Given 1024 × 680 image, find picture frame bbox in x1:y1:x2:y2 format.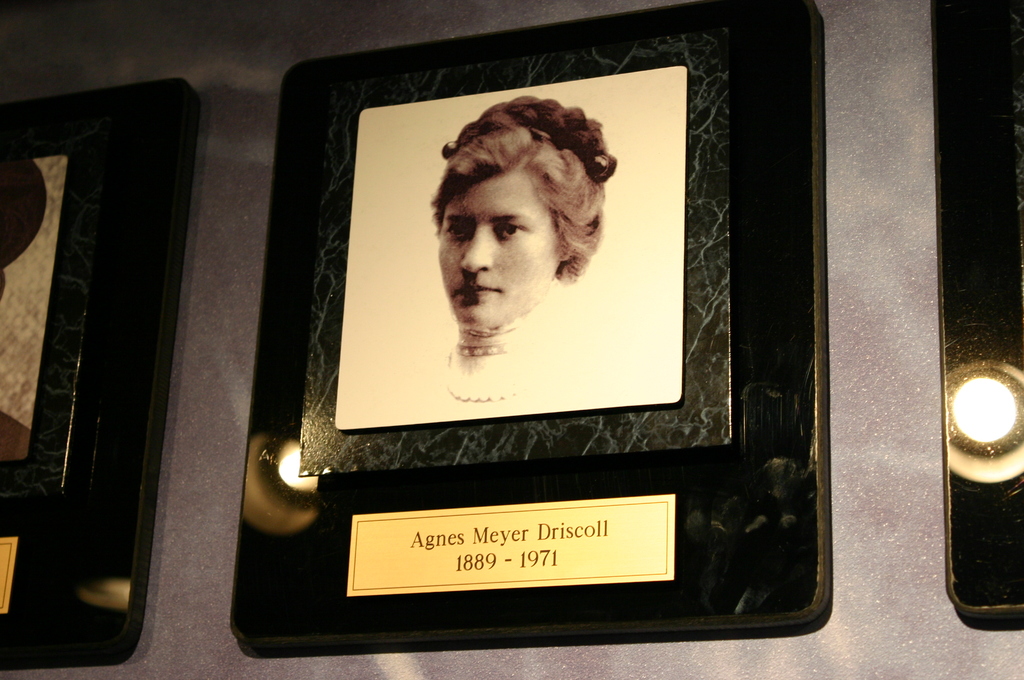
0:77:202:674.
